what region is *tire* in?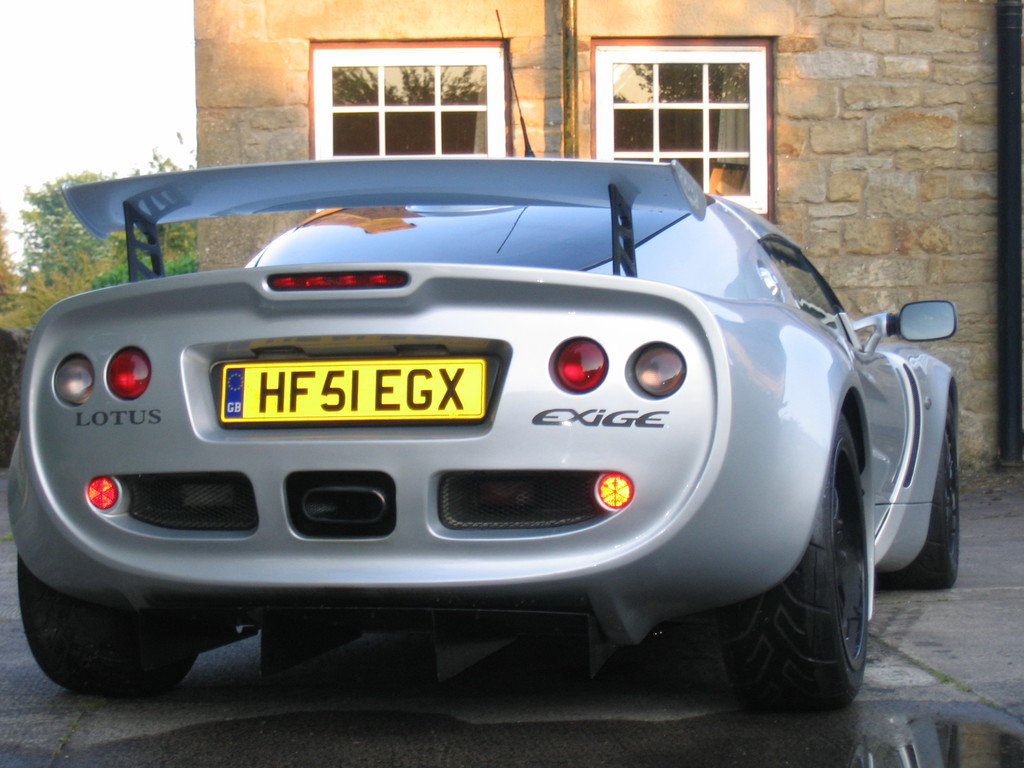
bbox(19, 557, 198, 696).
